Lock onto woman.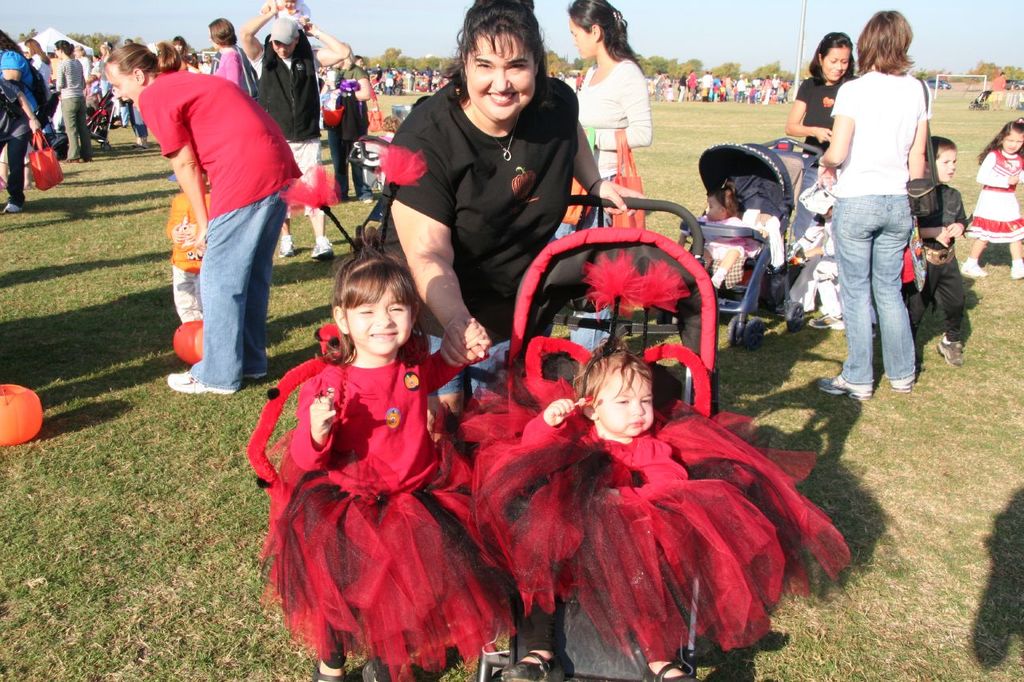
Locked: crop(549, 0, 651, 351).
